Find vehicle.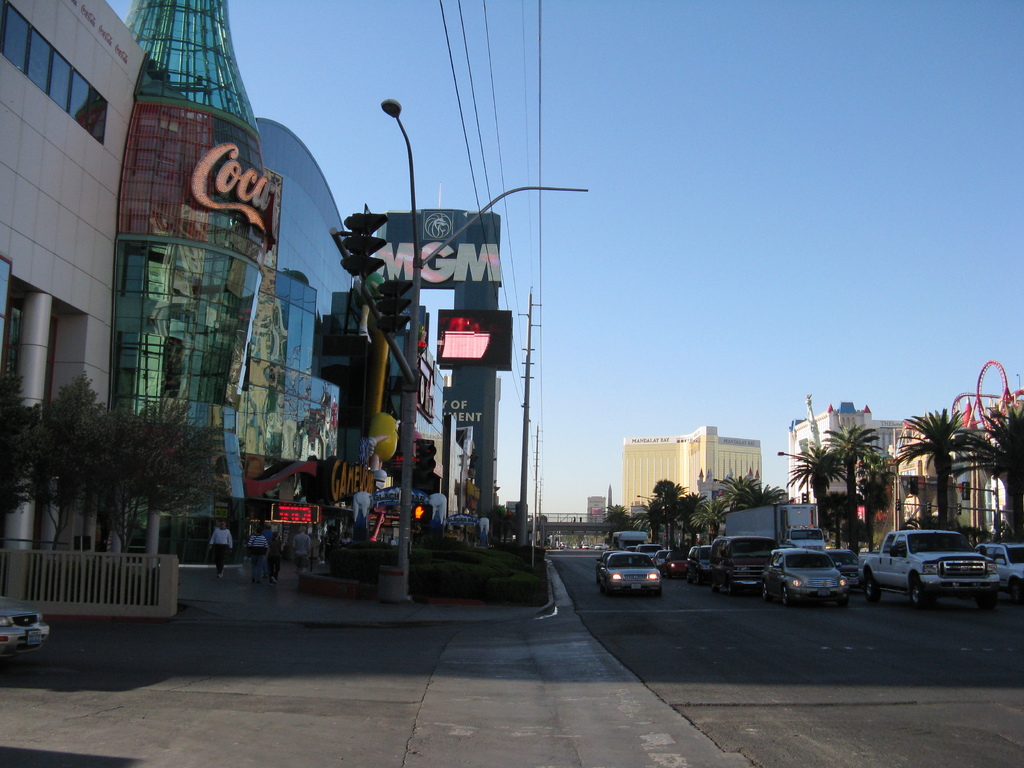
(652, 550, 684, 580).
